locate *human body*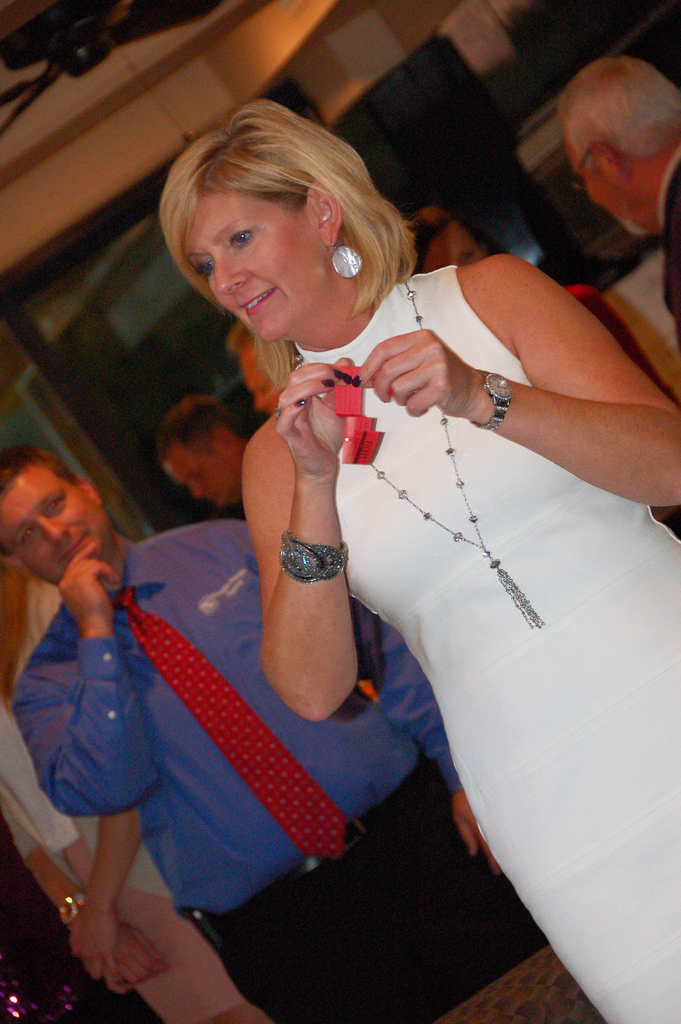
<box>666,138,680,371</box>
